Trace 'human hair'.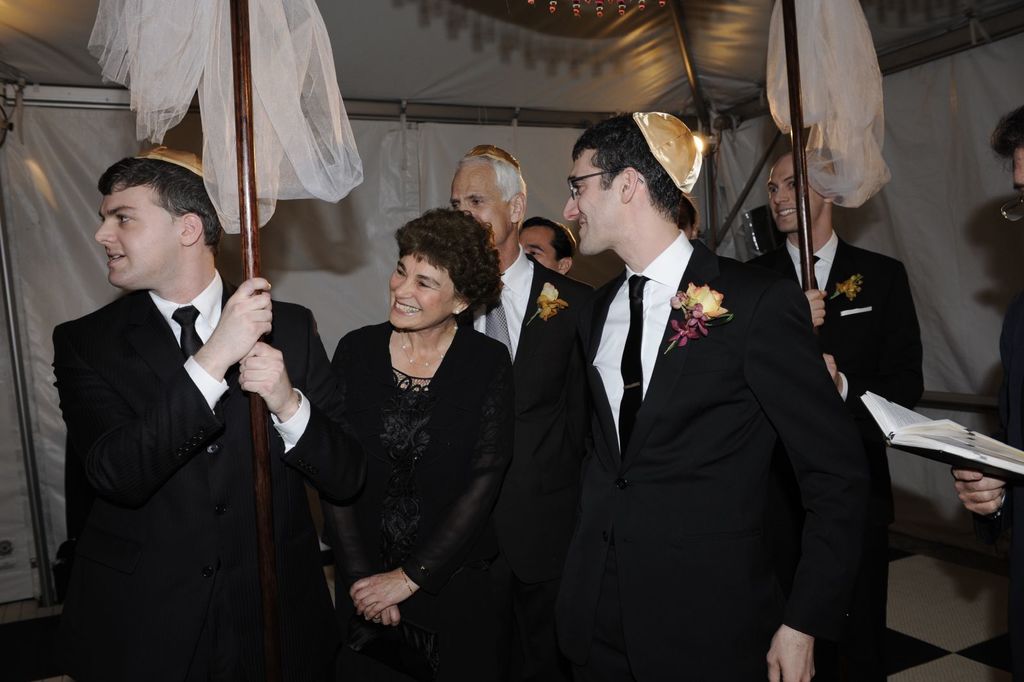
Traced to detection(567, 110, 686, 229).
